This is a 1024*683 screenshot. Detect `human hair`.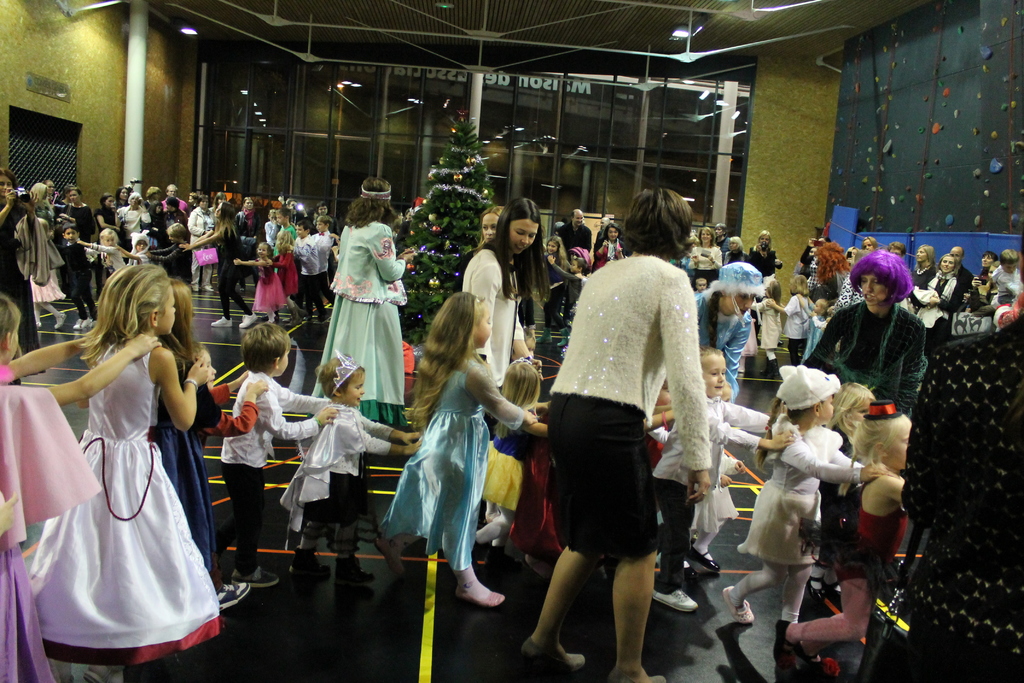
<box>316,353,367,398</box>.
